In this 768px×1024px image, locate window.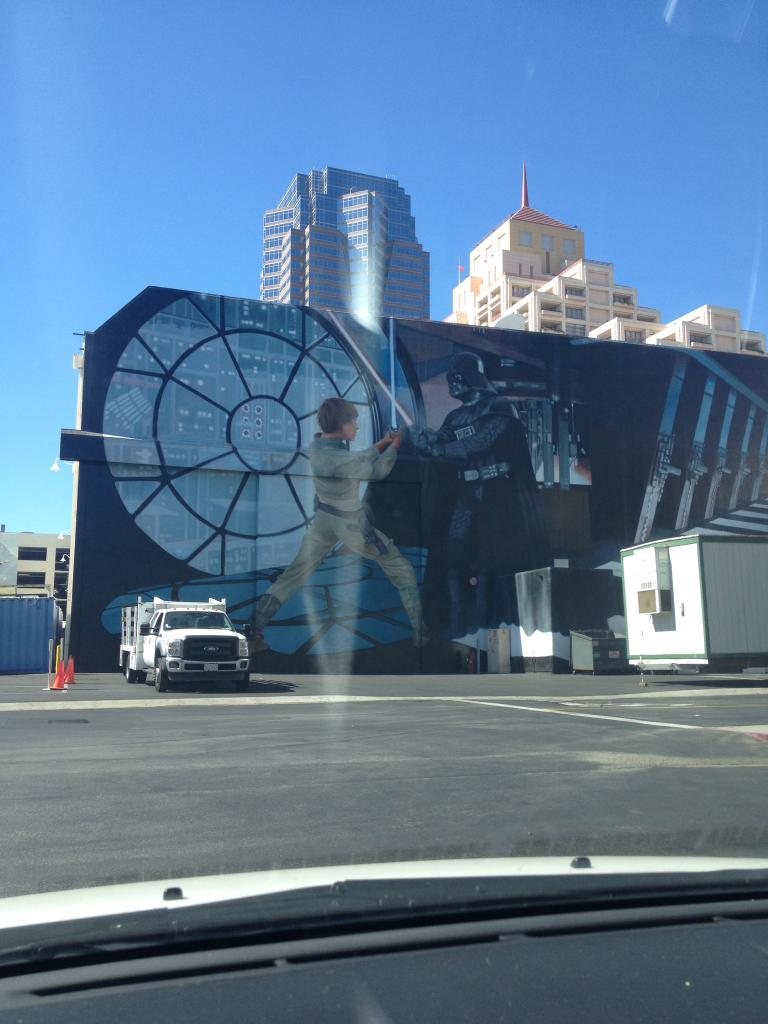
Bounding box: left=567, top=239, right=577, bottom=252.
